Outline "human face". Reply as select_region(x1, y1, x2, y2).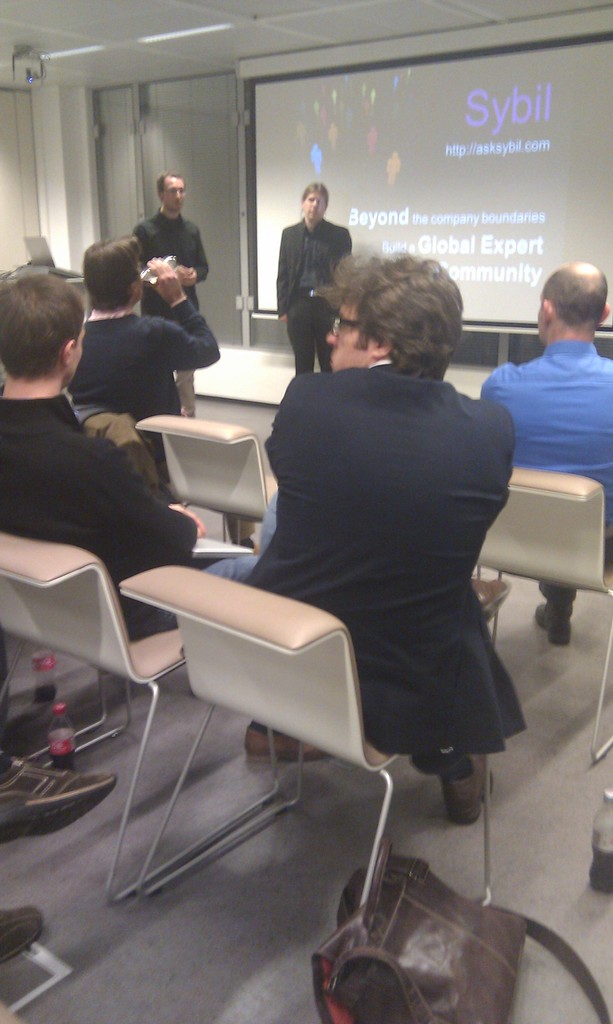
select_region(302, 188, 325, 218).
